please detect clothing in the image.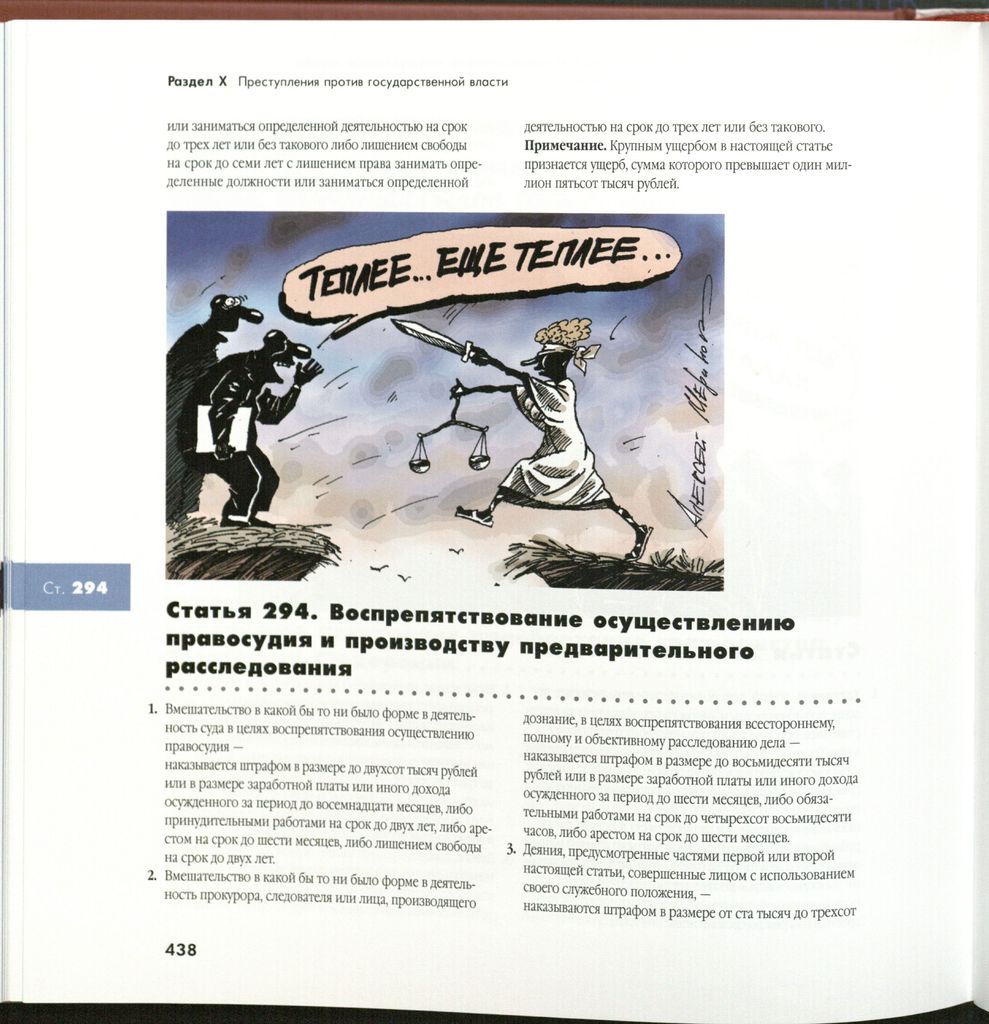
l=495, t=364, r=613, b=504.
